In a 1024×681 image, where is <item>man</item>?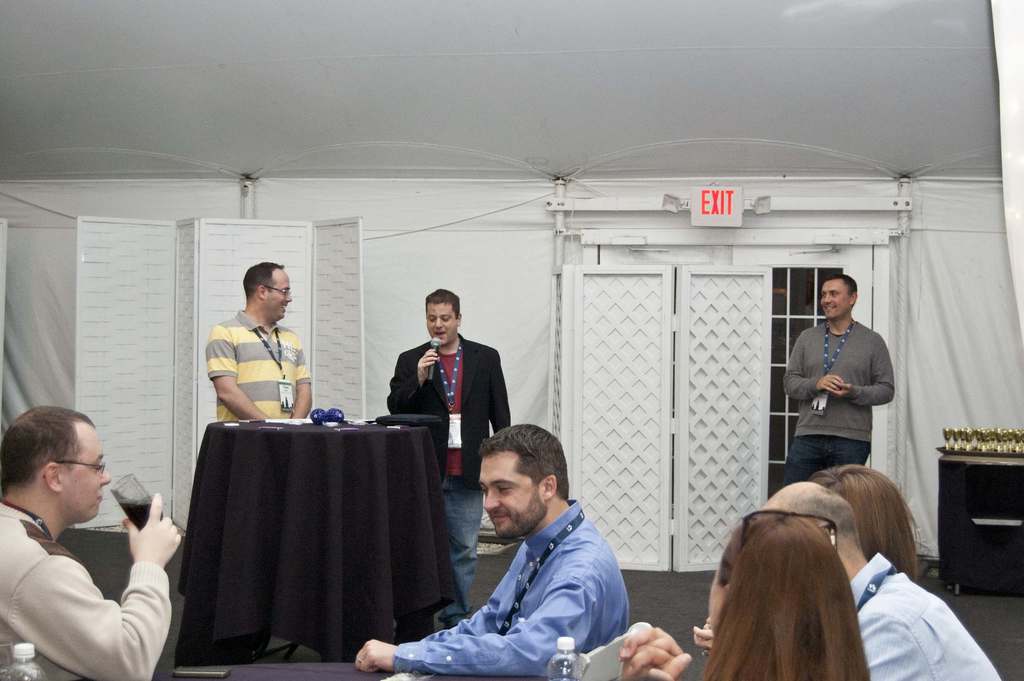
rect(204, 265, 313, 418).
